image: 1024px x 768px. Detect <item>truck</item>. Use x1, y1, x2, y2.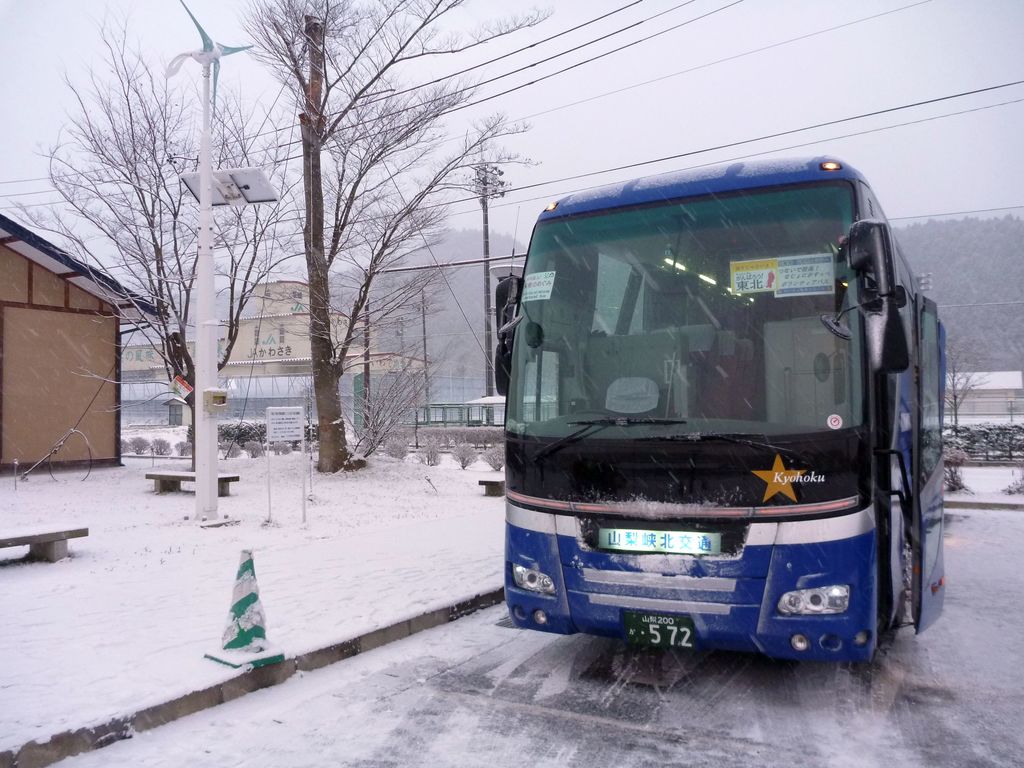
496, 163, 959, 678.
